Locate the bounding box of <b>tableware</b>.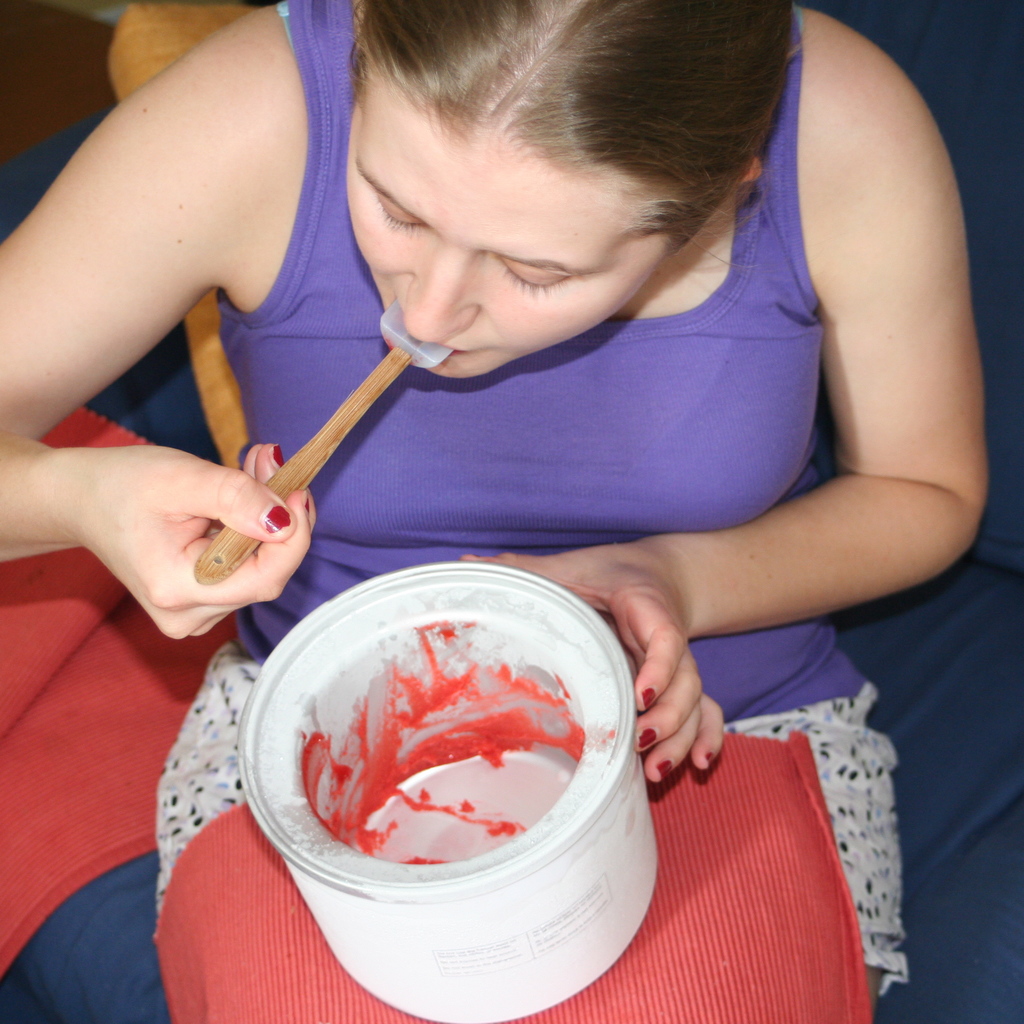
Bounding box: detection(192, 299, 460, 589).
